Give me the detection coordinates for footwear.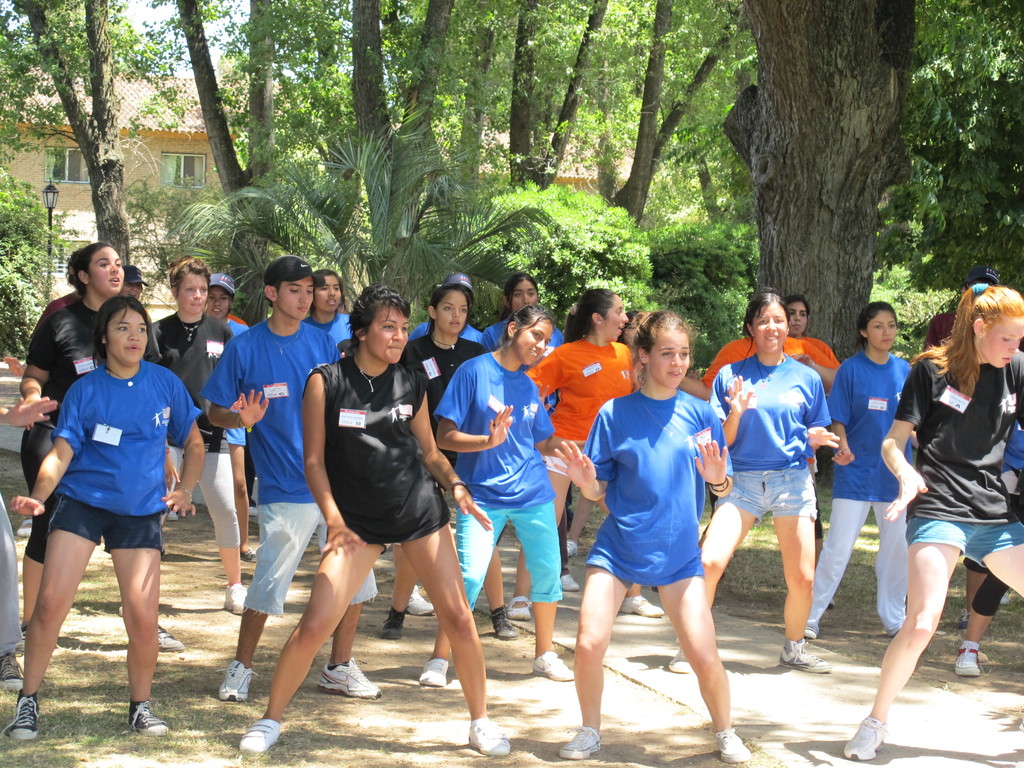
(x1=529, y1=652, x2=572, y2=681).
